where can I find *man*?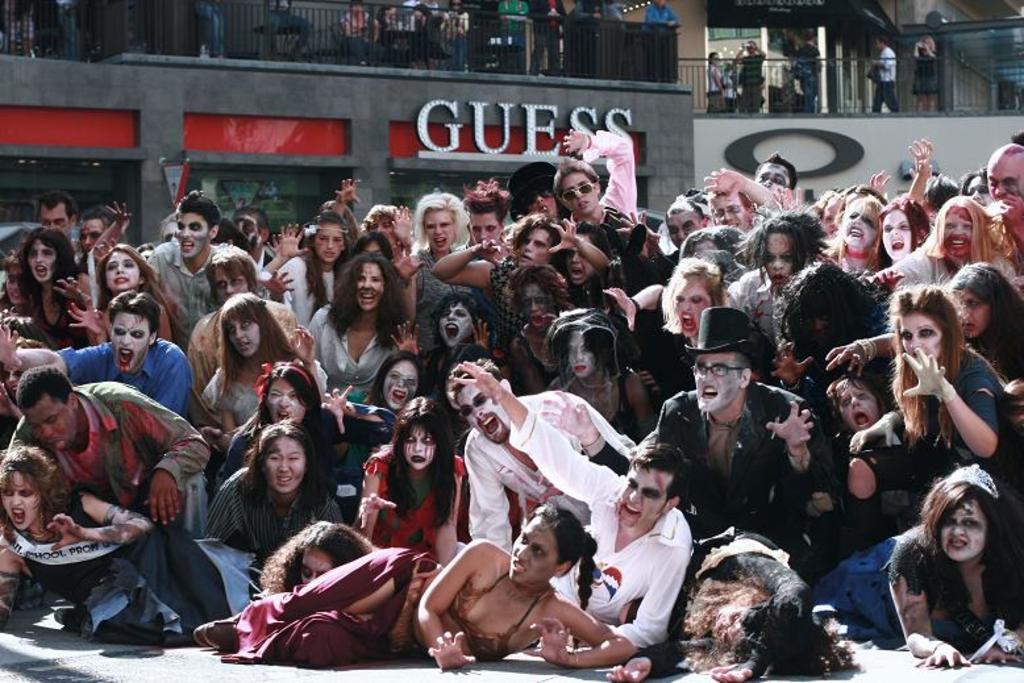
You can find it at [x1=442, y1=353, x2=644, y2=562].
